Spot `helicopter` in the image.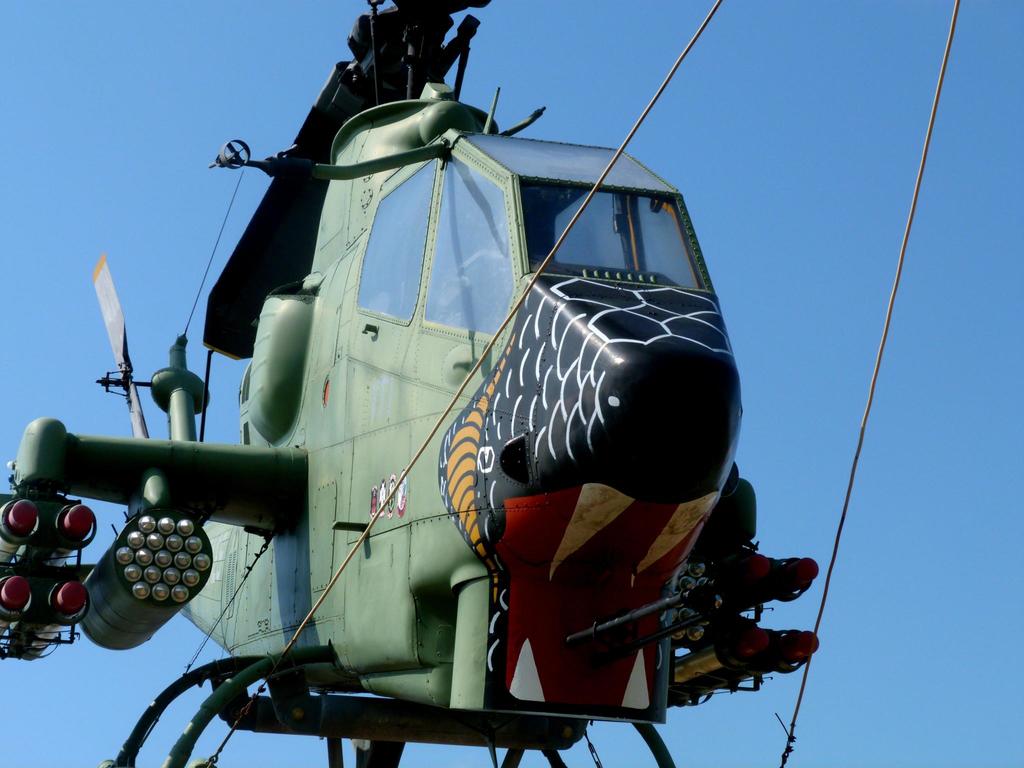
`helicopter` found at left=0, top=13, right=895, bottom=753.
